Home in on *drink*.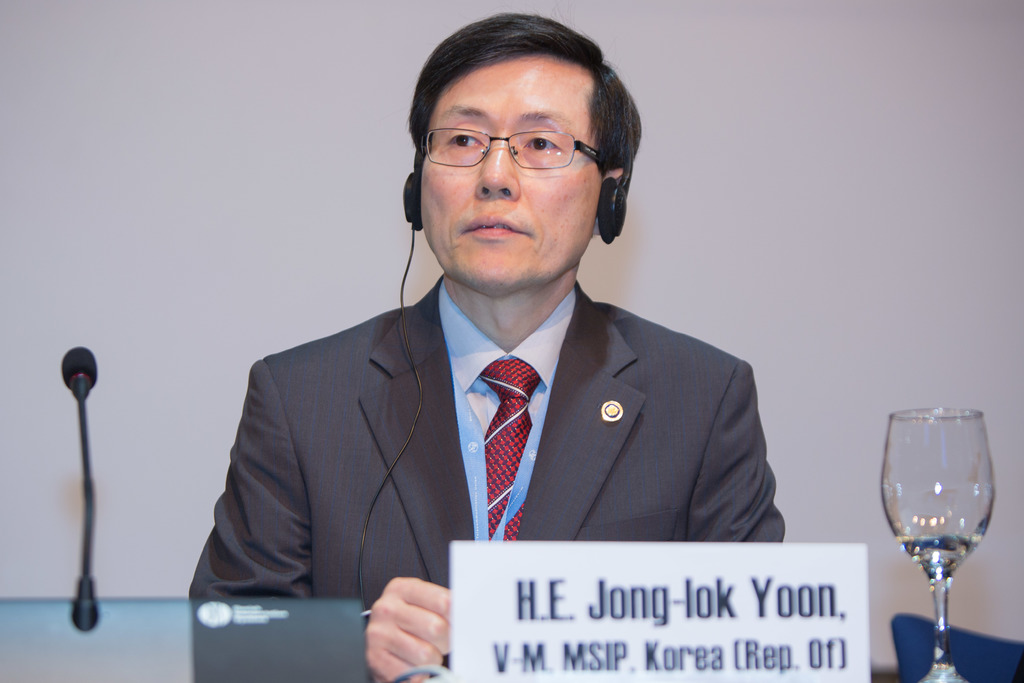
Homed in at Rect(897, 534, 981, 580).
